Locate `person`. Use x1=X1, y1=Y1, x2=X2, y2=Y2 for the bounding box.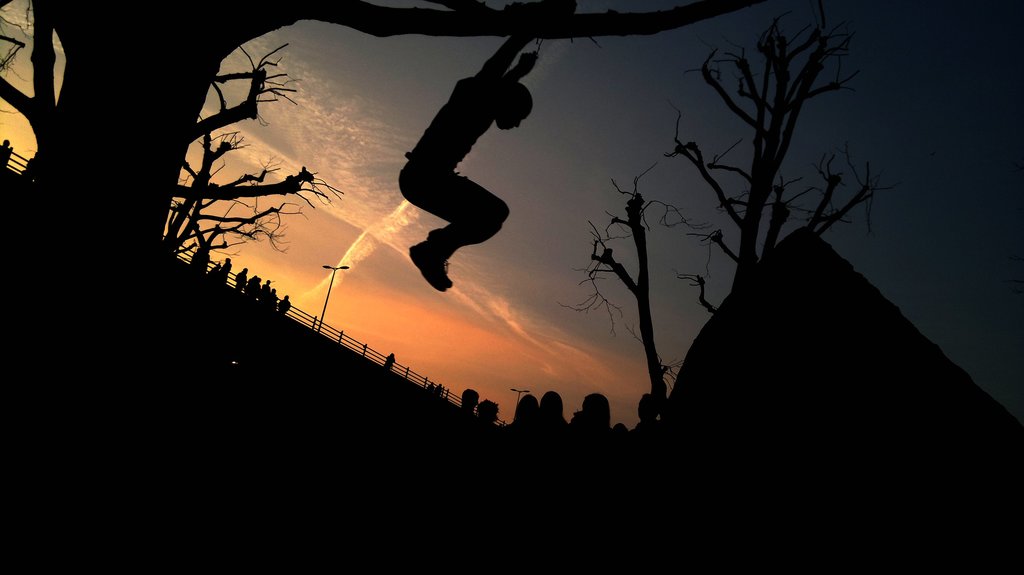
x1=224, y1=255, x2=232, y2=285.
